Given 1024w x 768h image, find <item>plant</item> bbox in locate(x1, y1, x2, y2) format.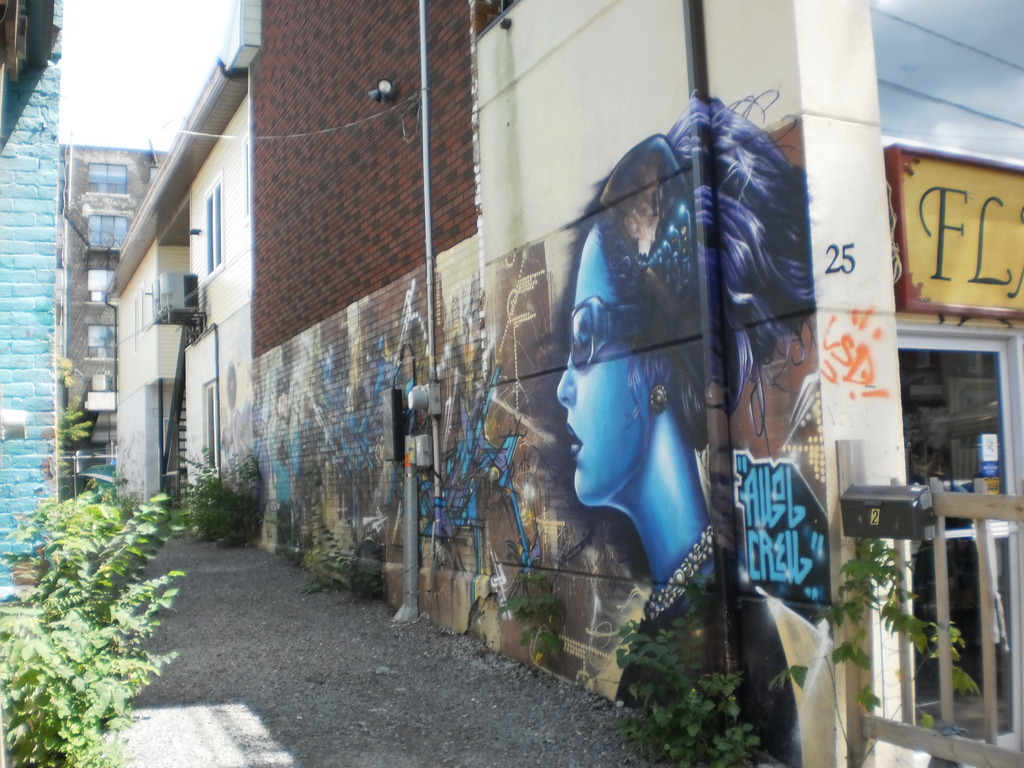
locate(492, 568, 566, 667).
